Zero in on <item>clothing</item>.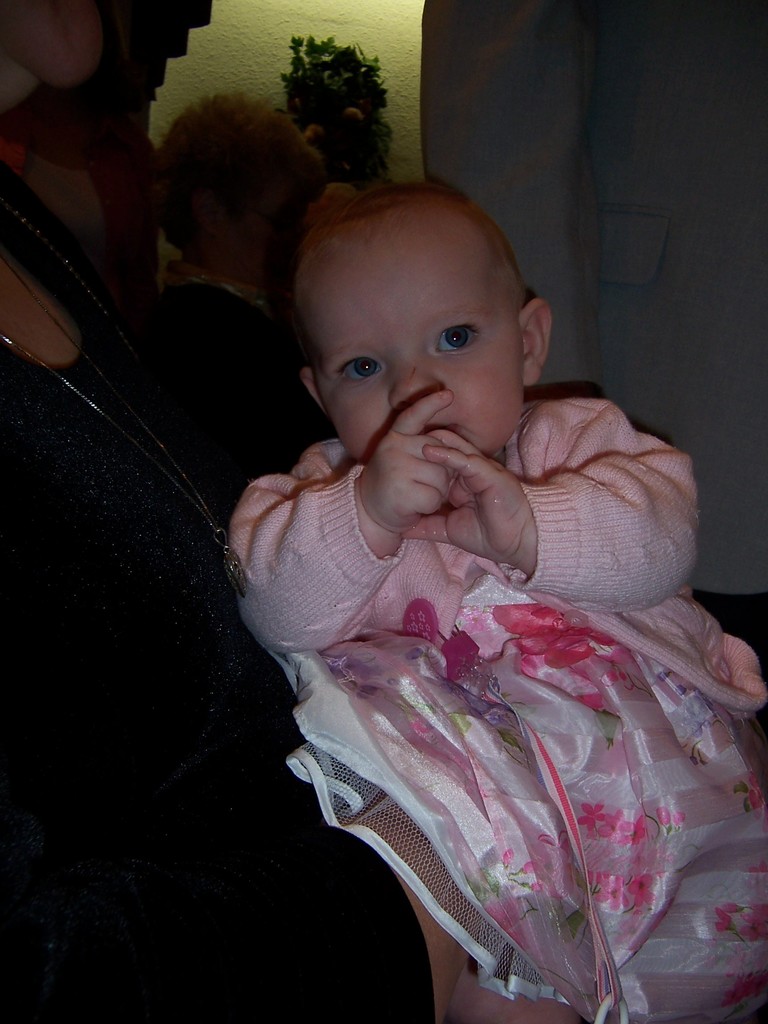
Zeroed in: select_region(0, 332, 435, 1023).
